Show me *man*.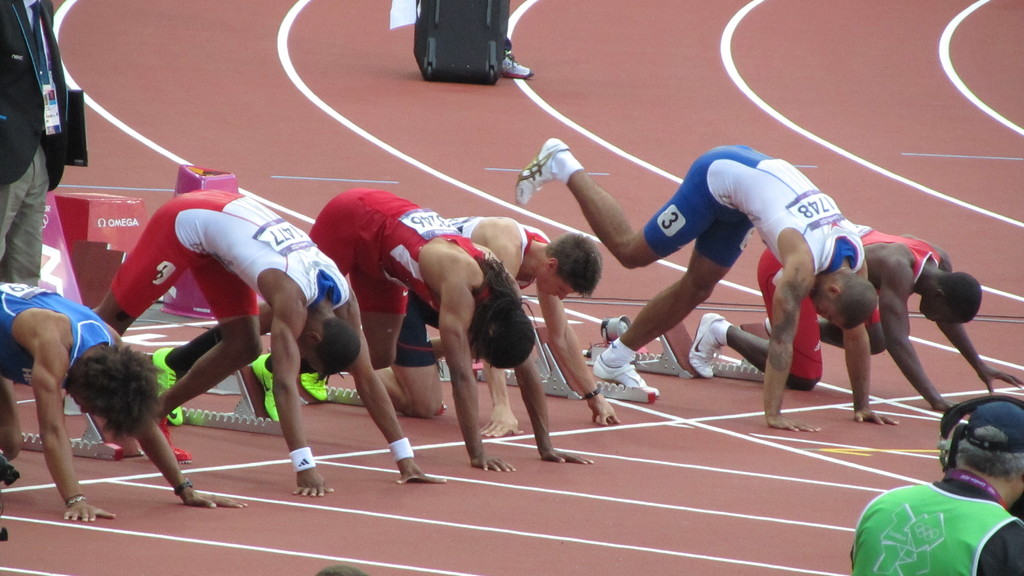
*man* is here: <box>687,225,1023,412</box>.
